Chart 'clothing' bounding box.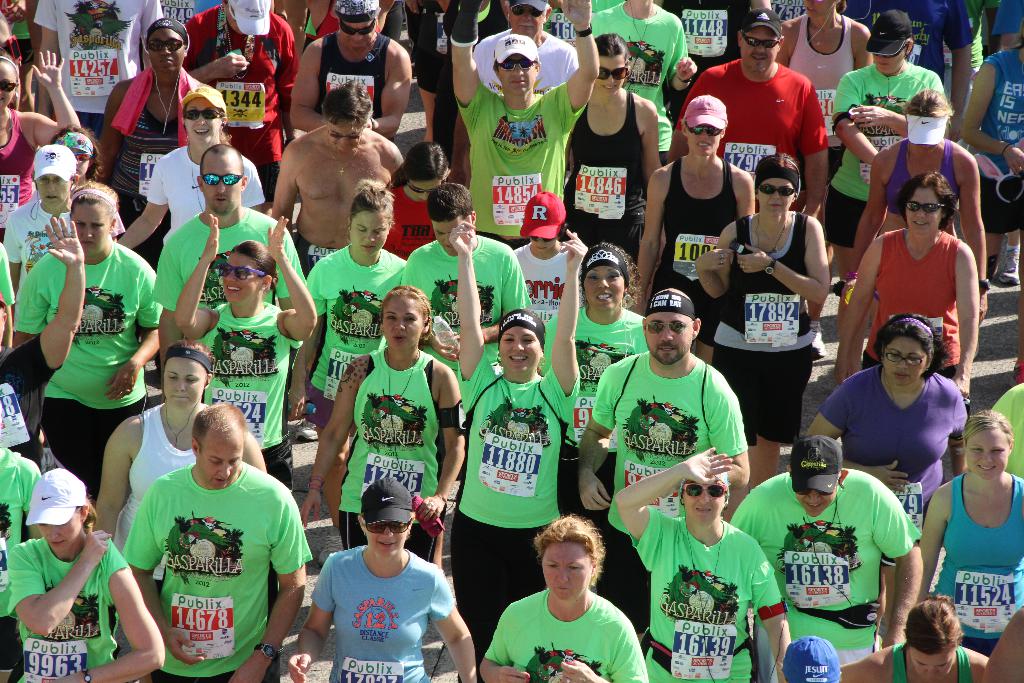
Charted: (931,0,1010,233).
